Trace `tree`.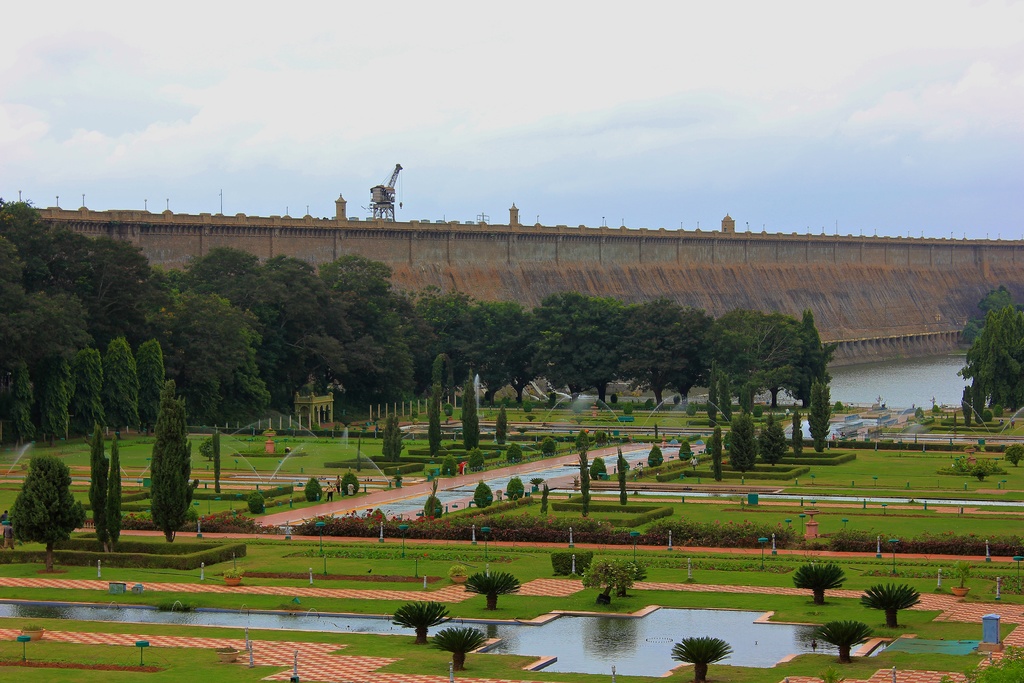
Traced to (x1=729, y1=413, x2=755, y2=475).
